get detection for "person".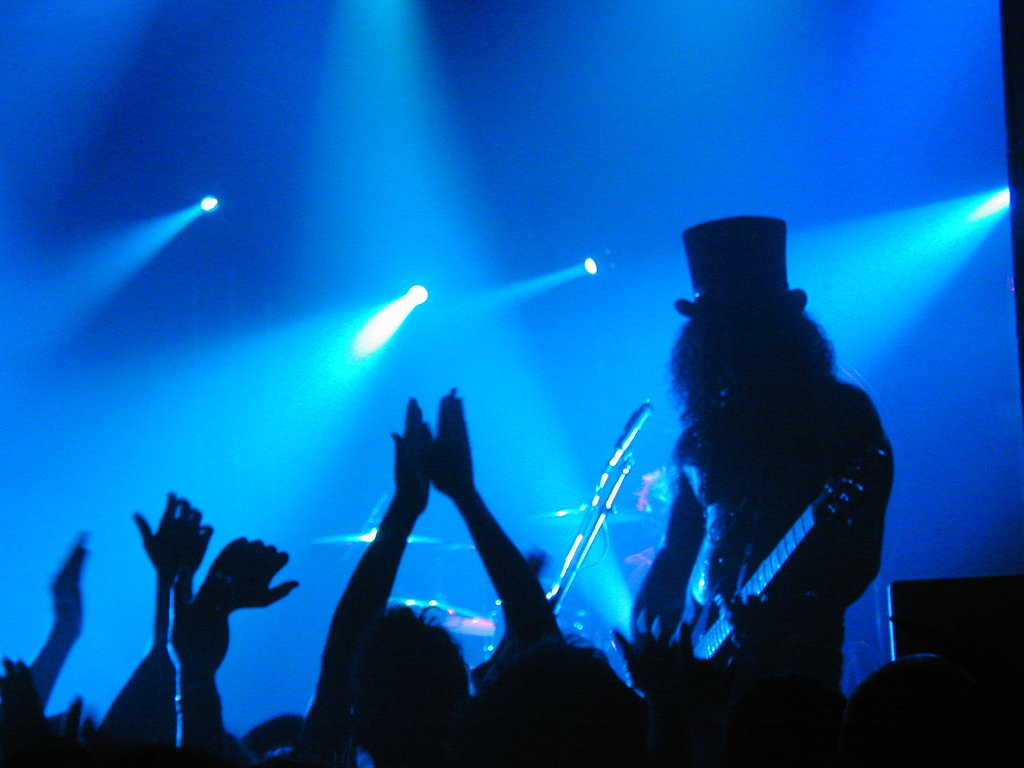
Detection: bbox(283, 384, 564, 767).
